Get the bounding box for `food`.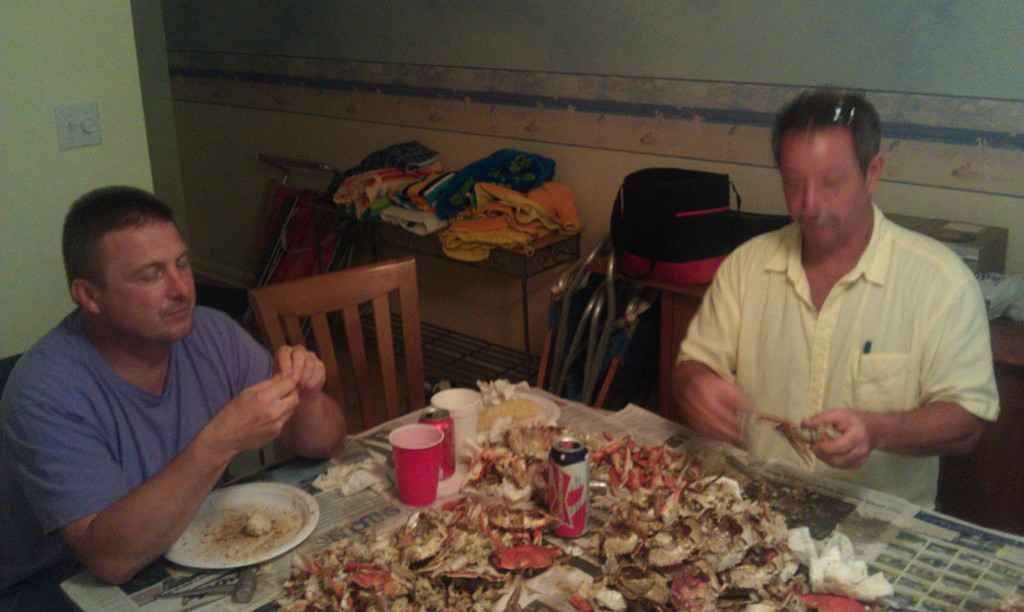
left=248, top=508, right=275, bottom=534.
